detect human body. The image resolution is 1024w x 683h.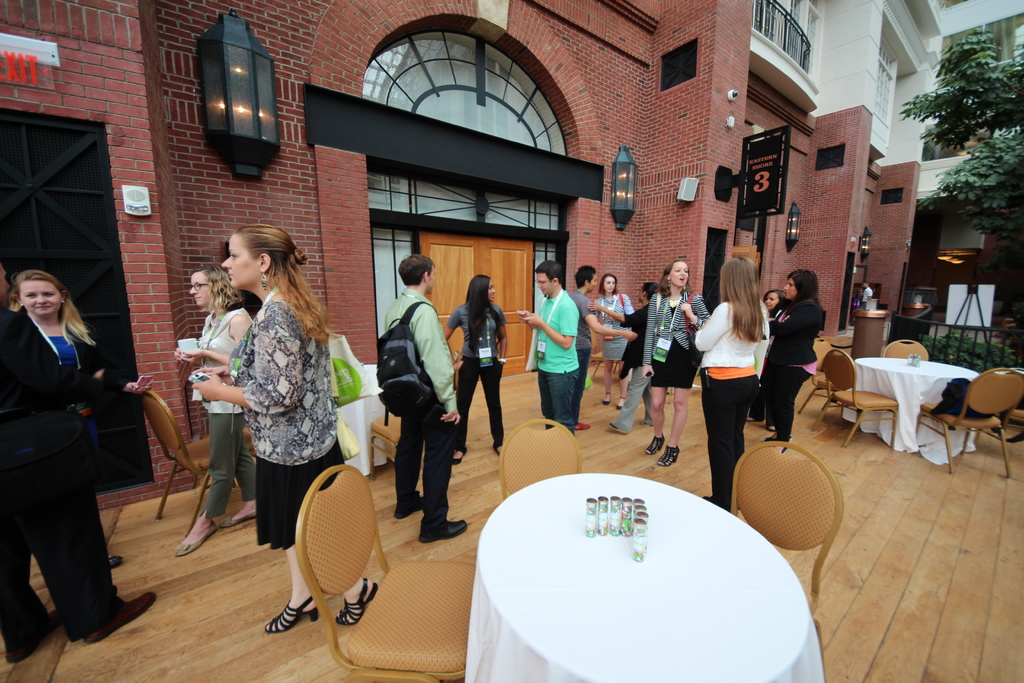
select_region(587, 292, 633, 408).
